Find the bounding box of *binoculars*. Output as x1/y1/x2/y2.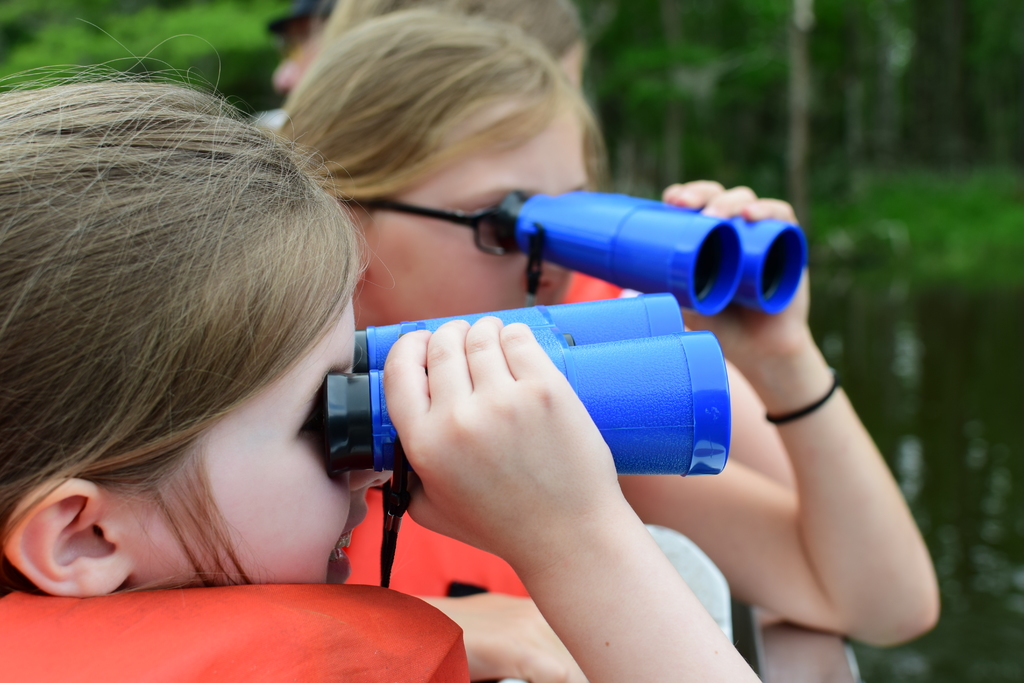
496/192/809/316.
